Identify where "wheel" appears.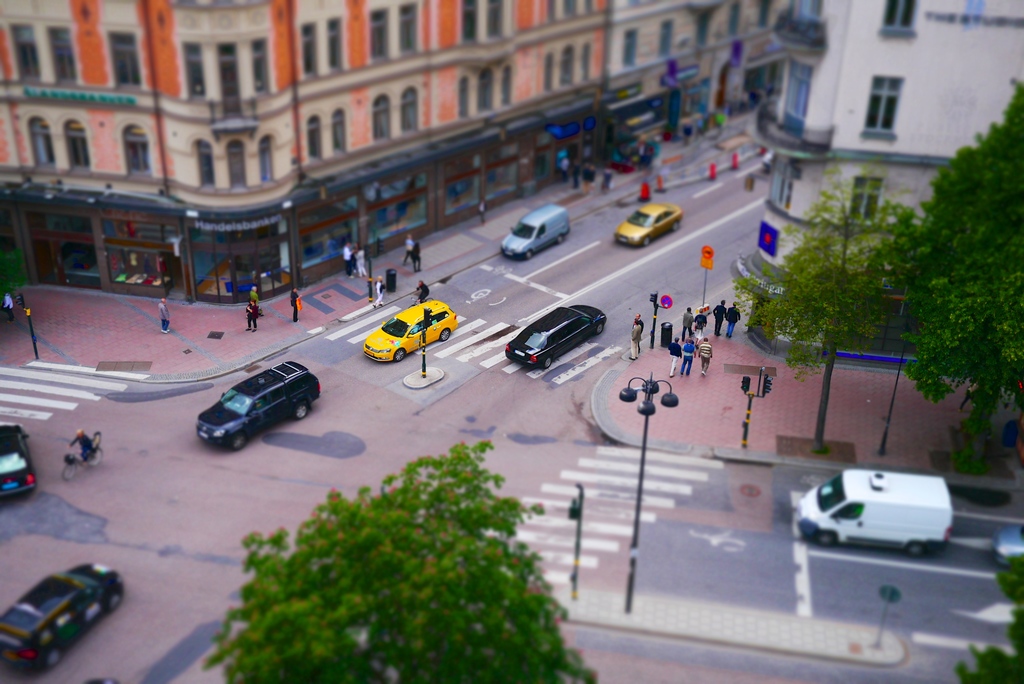
Appears at crop(643, 238, 652, 245).
